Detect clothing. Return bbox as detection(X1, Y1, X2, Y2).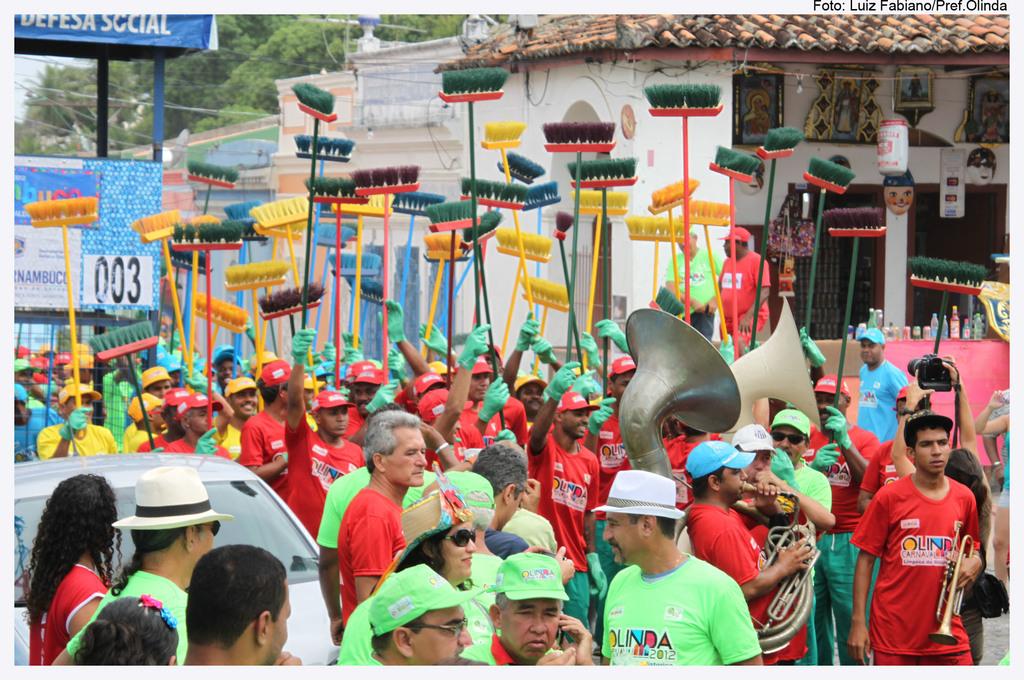
detection(464, 398, 522, 441).
